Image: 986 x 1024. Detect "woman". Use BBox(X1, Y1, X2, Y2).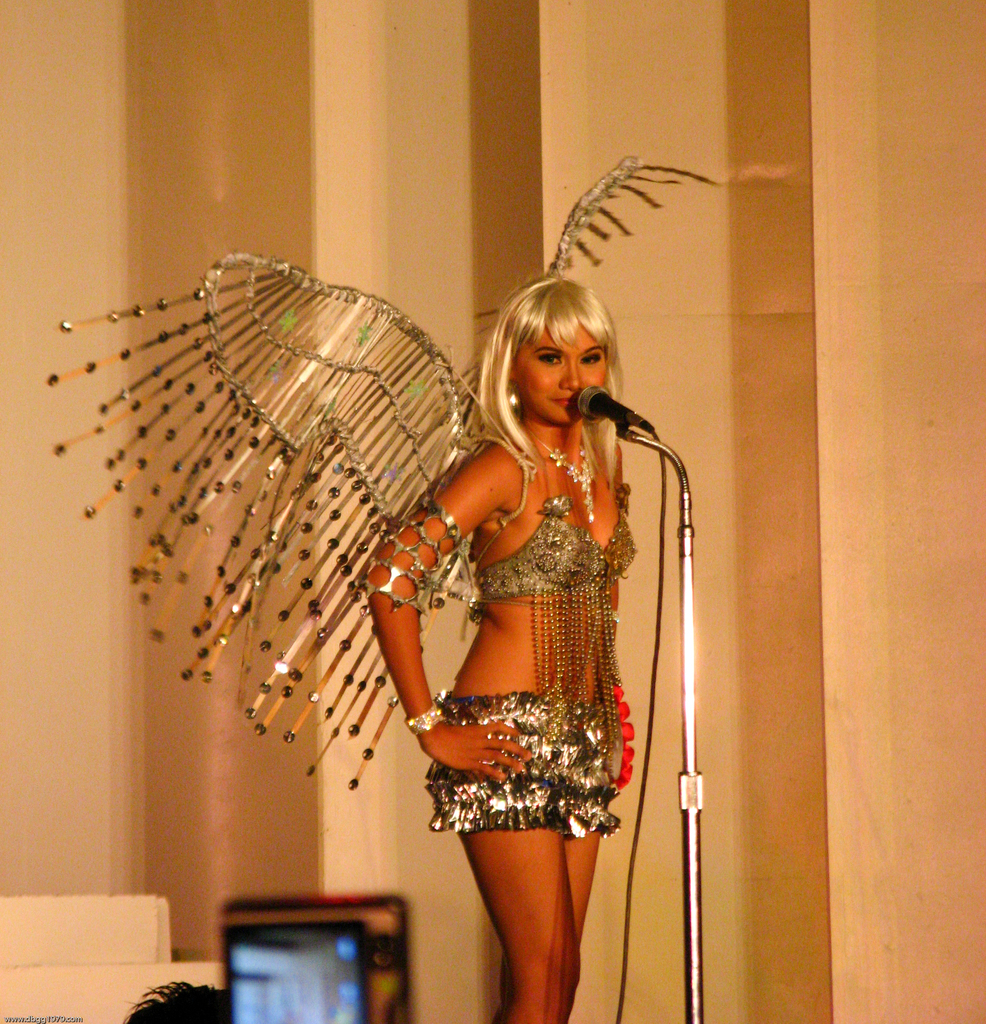
BBox(369, 273, 651, 1020).
